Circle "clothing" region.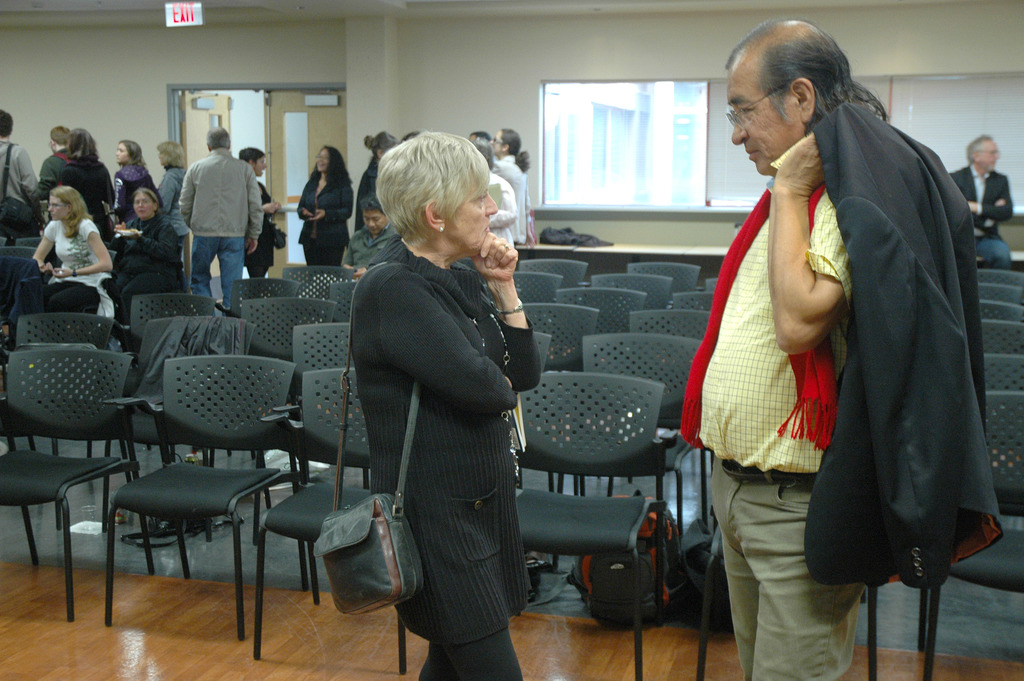
Region: 490/172/514/245.
